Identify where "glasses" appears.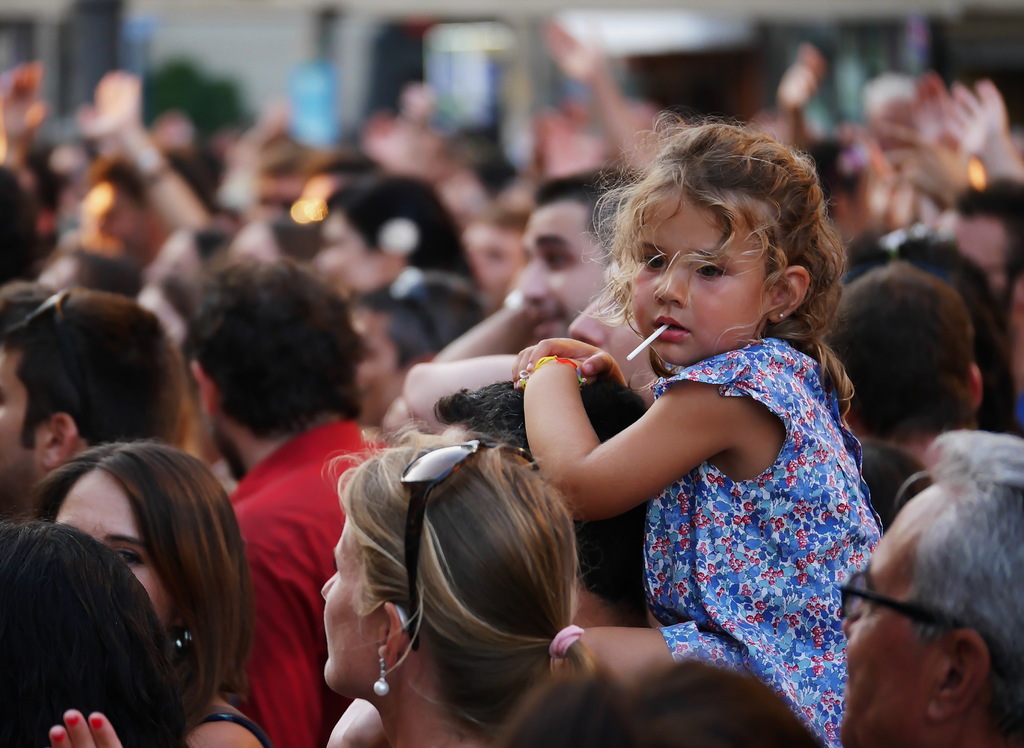
Appears at bbox(836, 571, 960, 626).
